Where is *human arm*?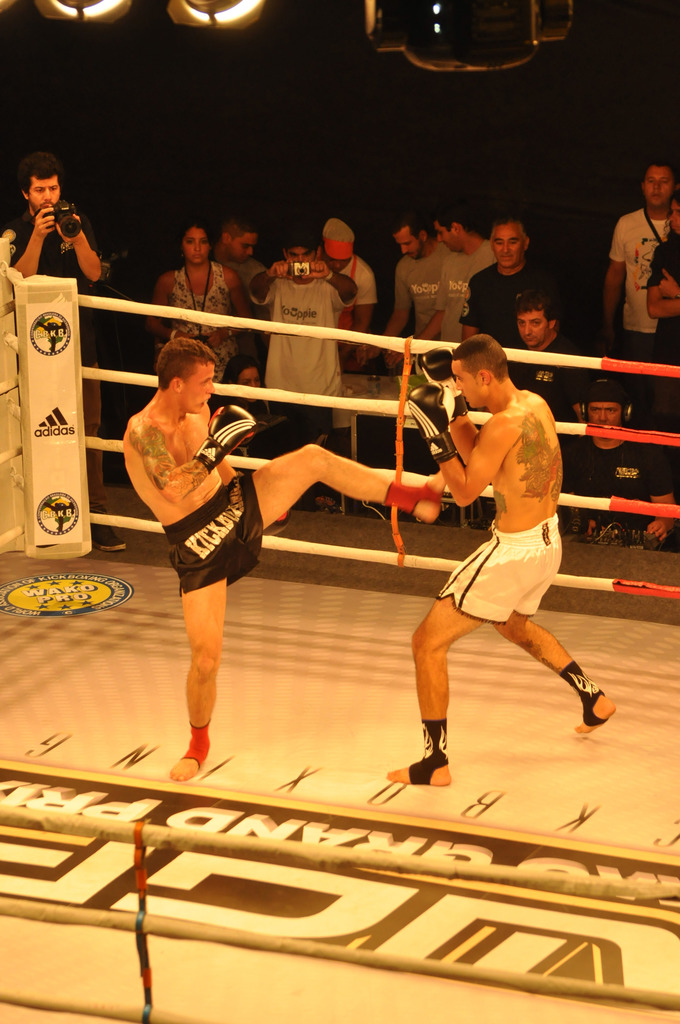
5 202 61 280.
